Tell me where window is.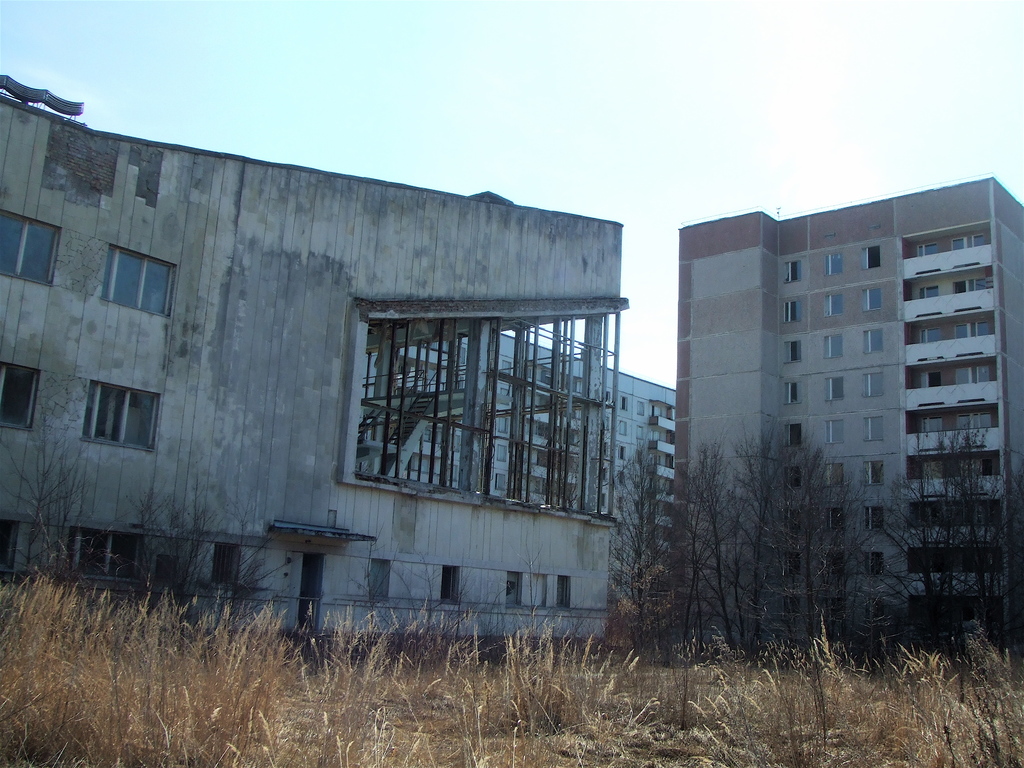
window is at bbox=[784, 301, 799, 324].
